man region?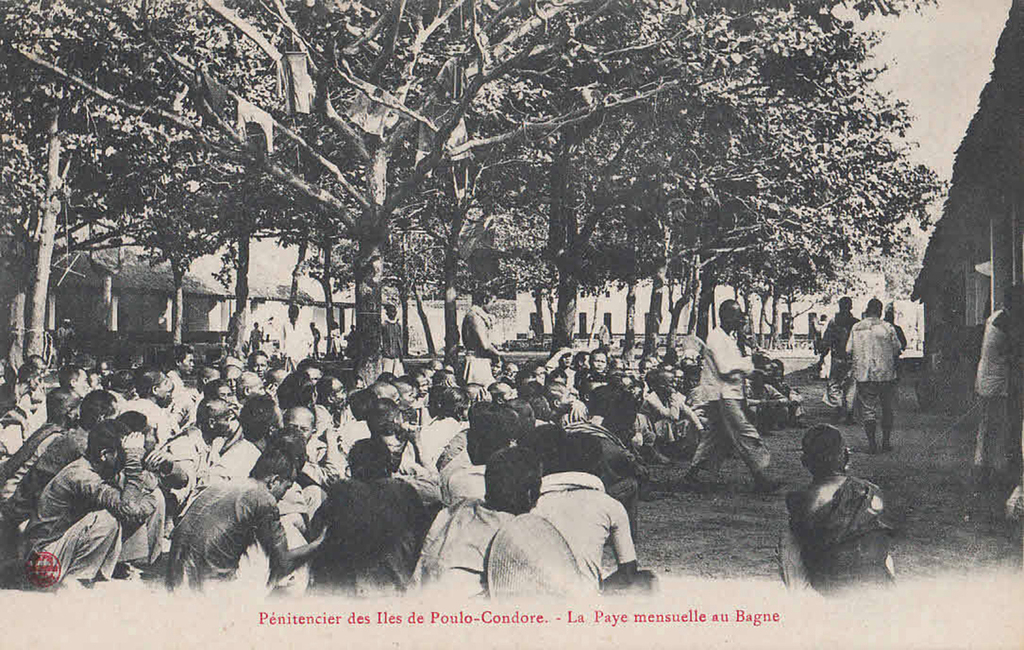
(left=156, top=404, right=231, bottom=480)
